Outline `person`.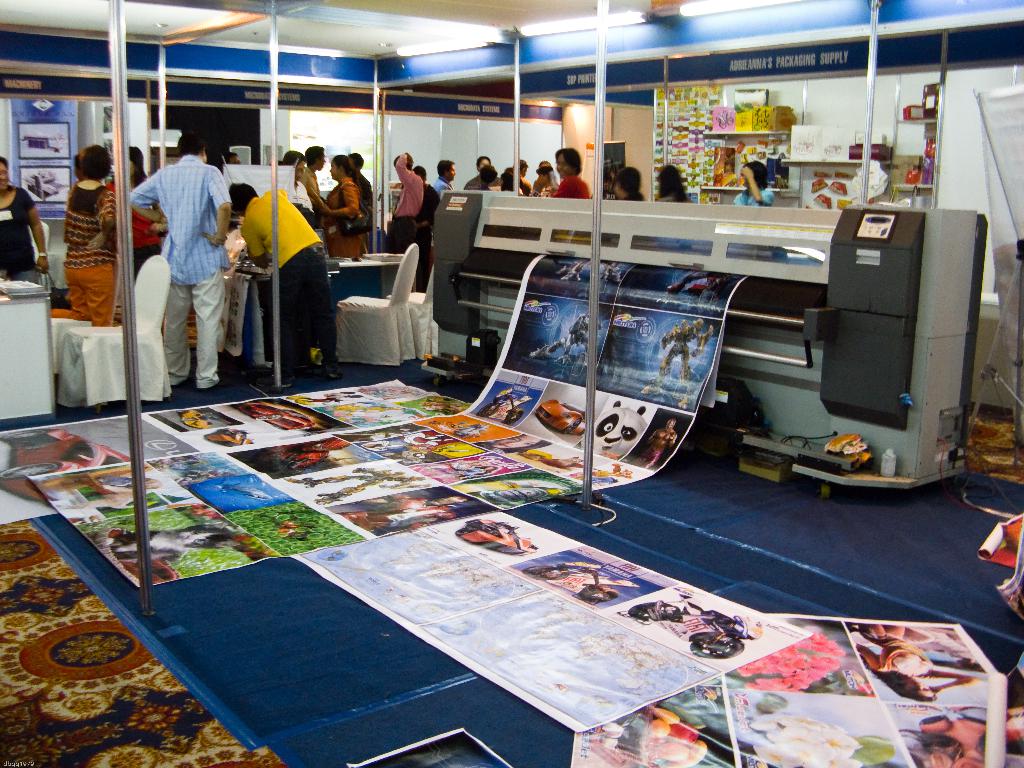
Outline: 656 322 713 378.
